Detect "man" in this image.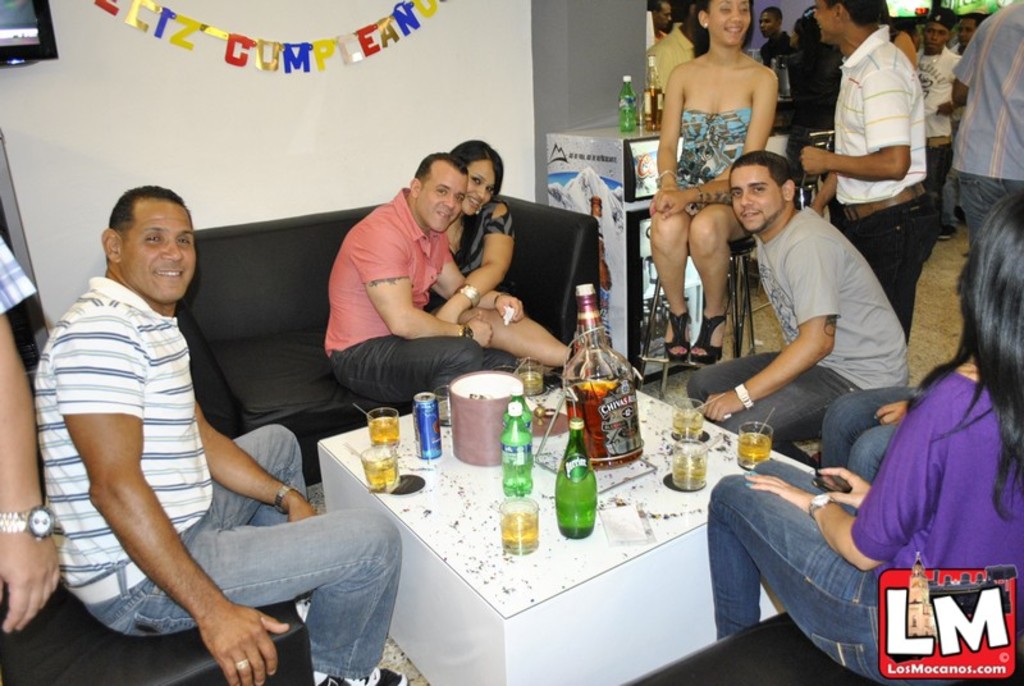
Detection: Rect(956, 9, 992, 47).
